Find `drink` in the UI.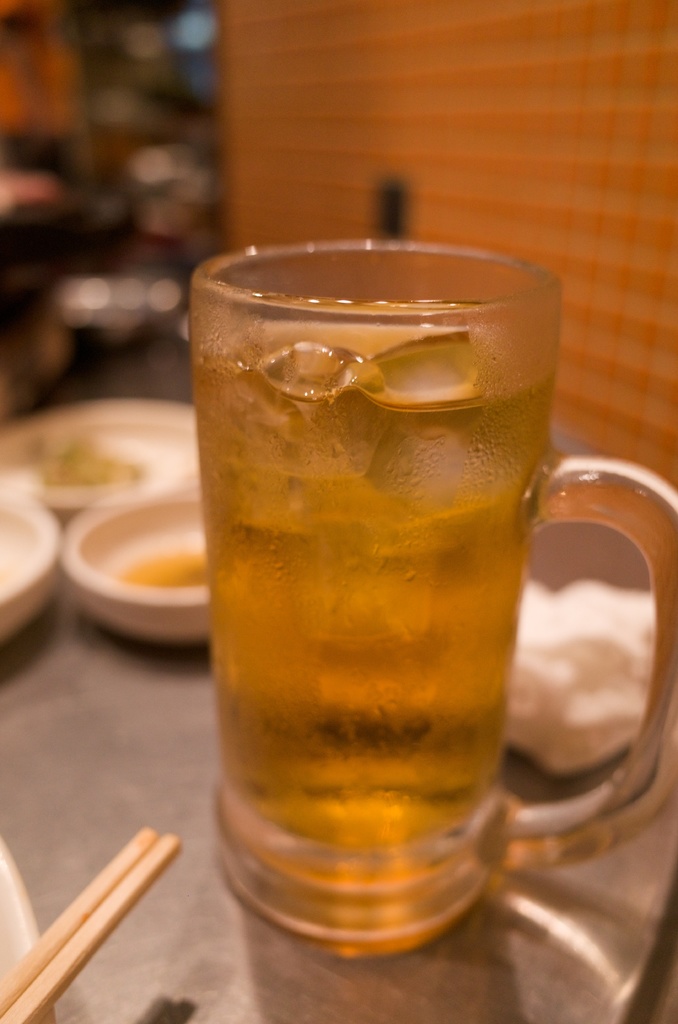
UI element at (206,238,653,914).
